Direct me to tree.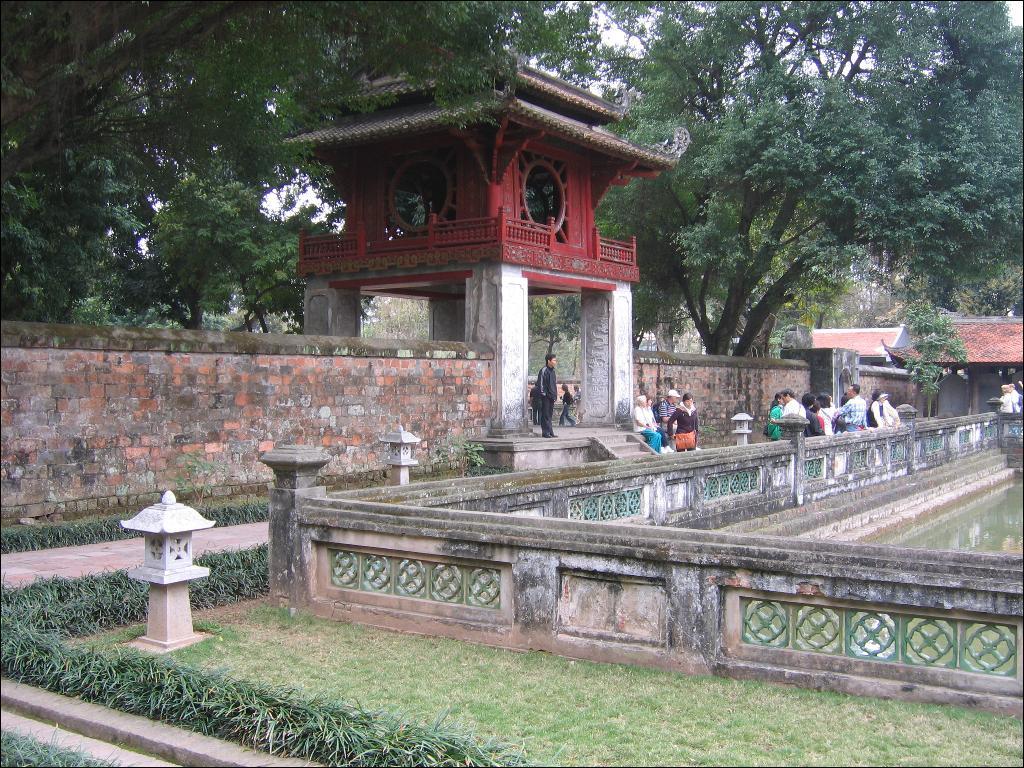
Direction: crop(824, 0, 1023, 315).
